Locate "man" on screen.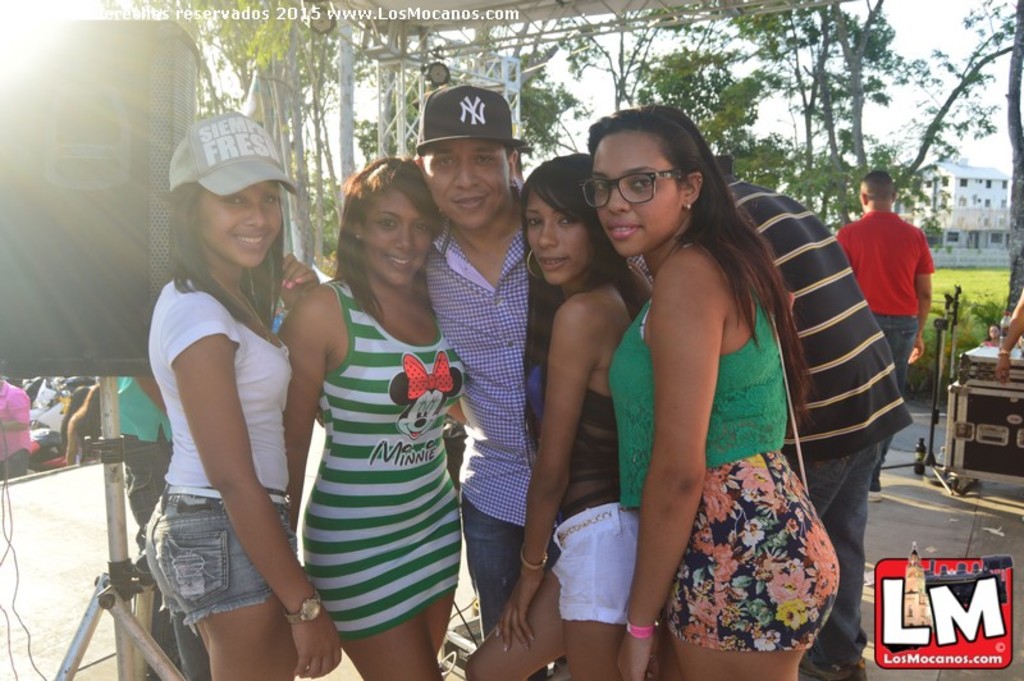
On screen at [707, 146, 915, 680].
